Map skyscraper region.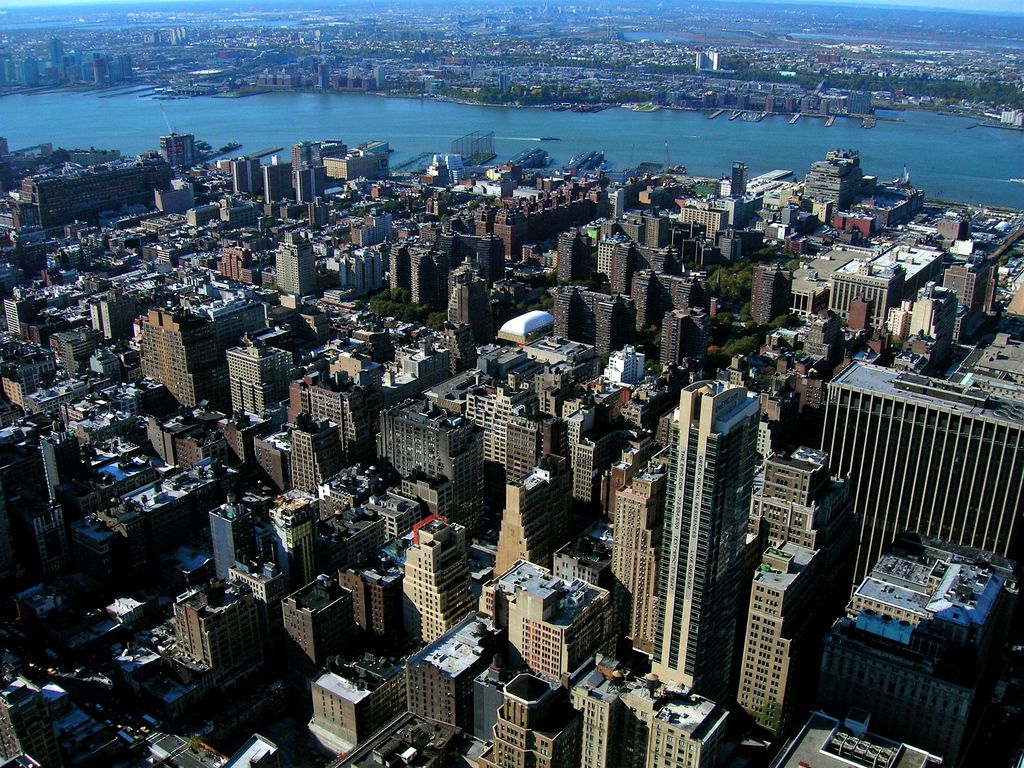
Mapped to 137 308 219 421.
